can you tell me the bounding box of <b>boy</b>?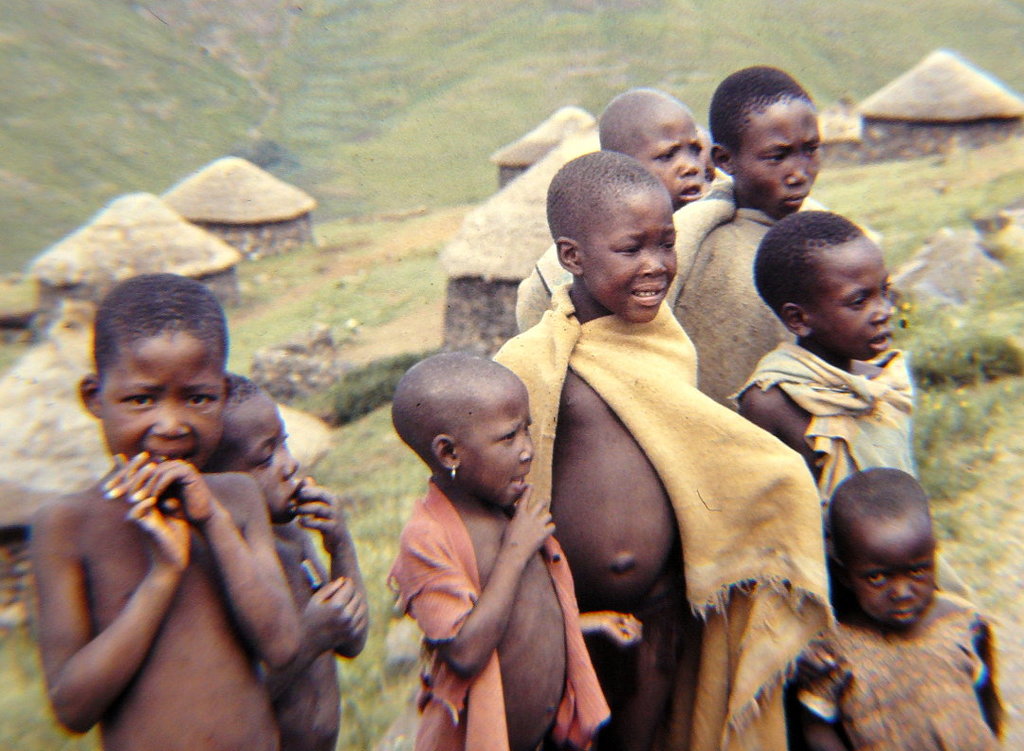
box=[795, 462, 1006, 750].
